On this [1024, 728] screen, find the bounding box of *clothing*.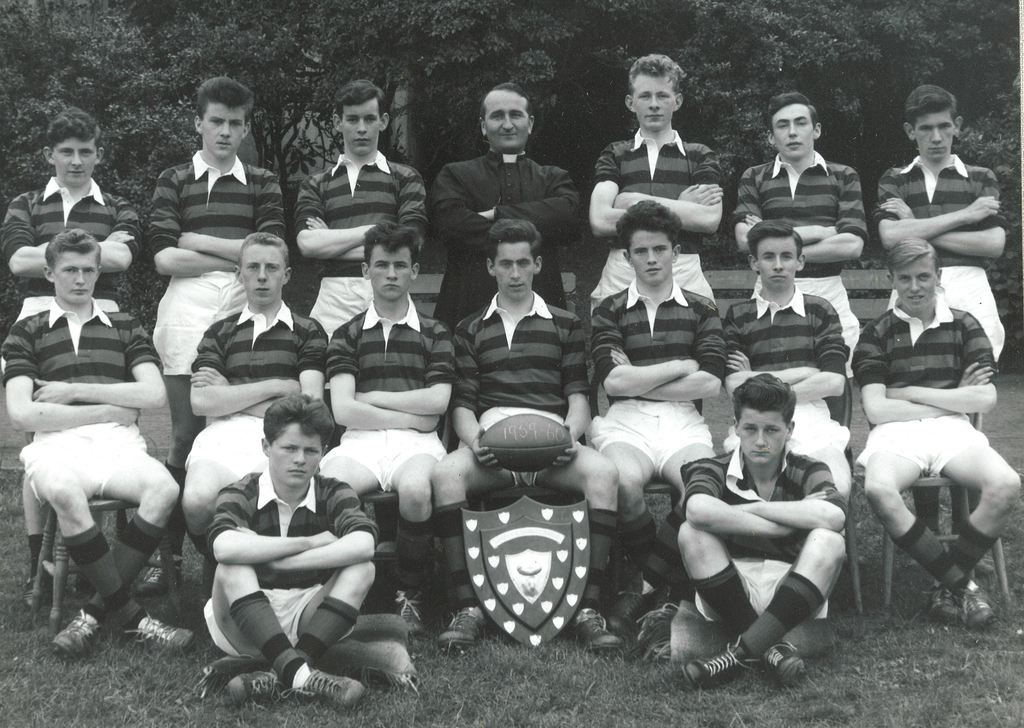
Bounding box: BBox(437, 510, 483, 611).
